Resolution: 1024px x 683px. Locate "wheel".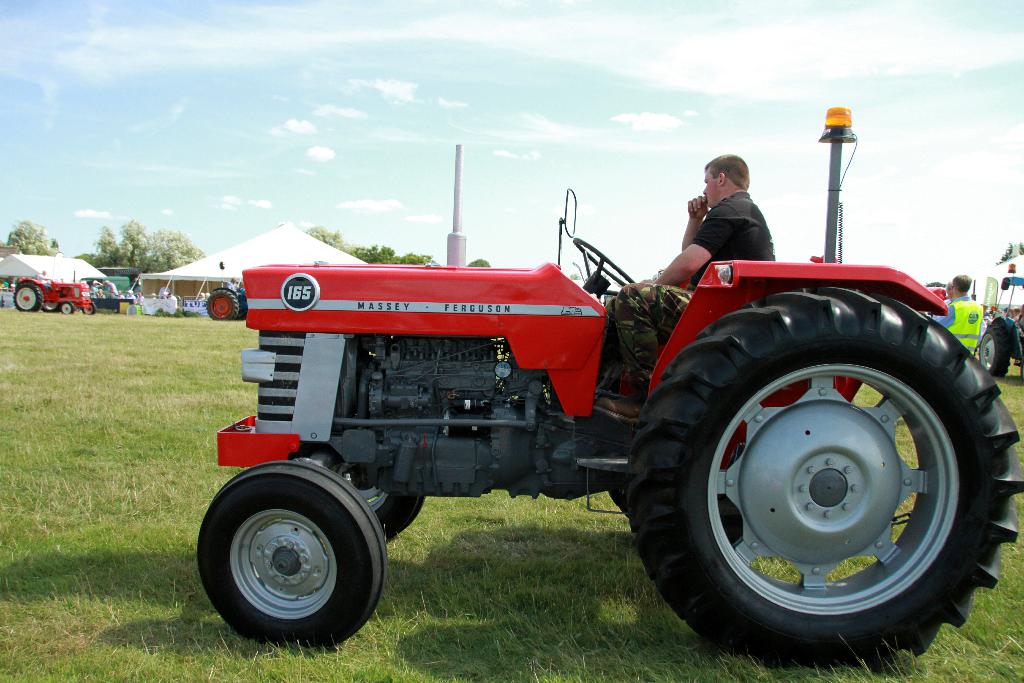
[42,301,59,311].
